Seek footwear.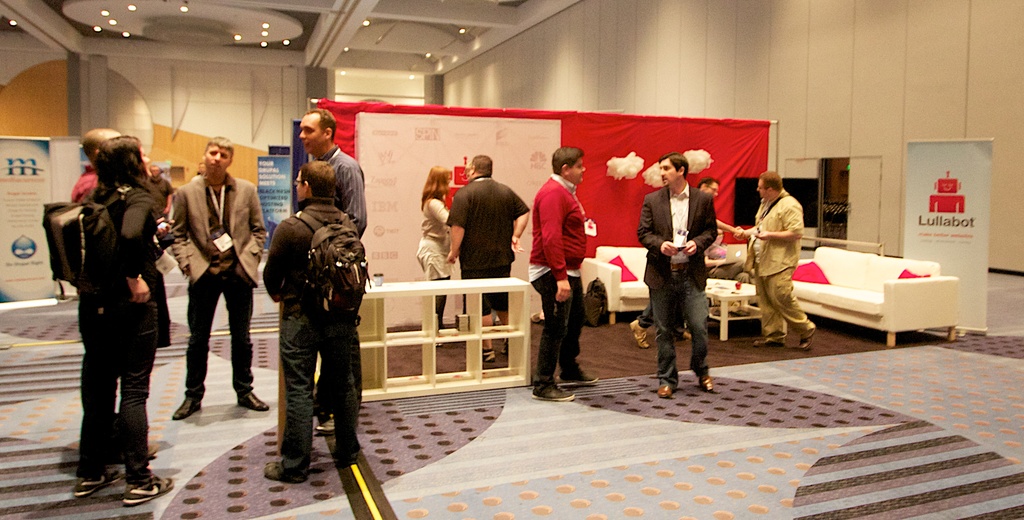
bbox=[172, 394, 201, 419].
